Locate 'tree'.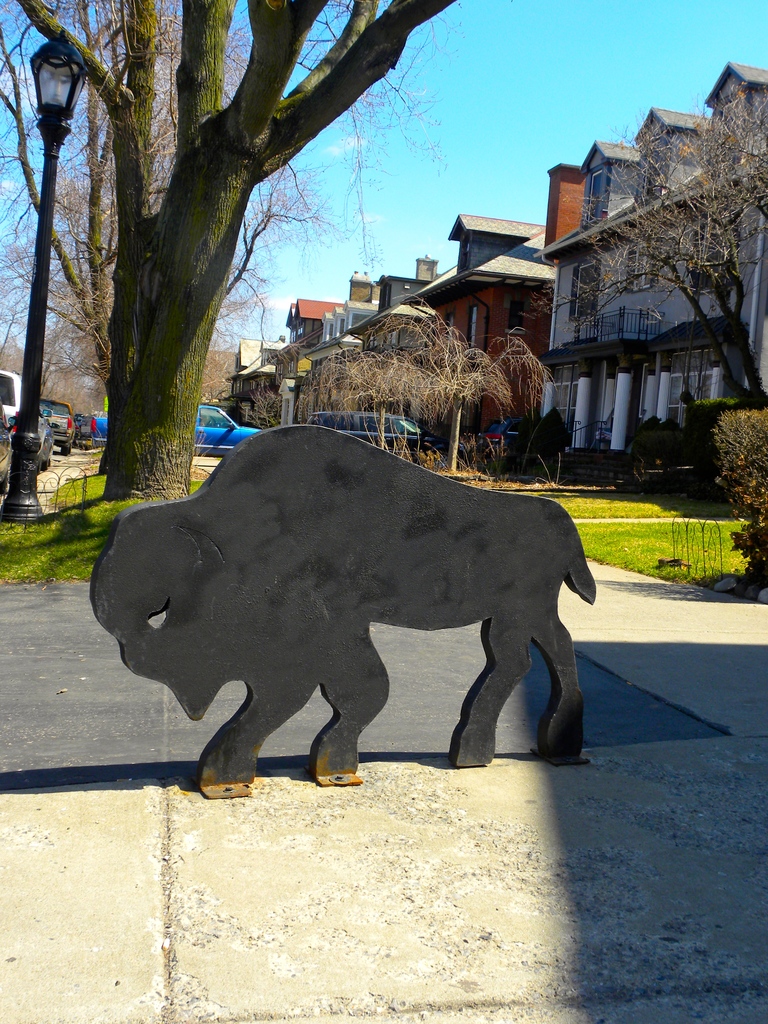
Bounding box: box=[0, 0, 457, 503].
